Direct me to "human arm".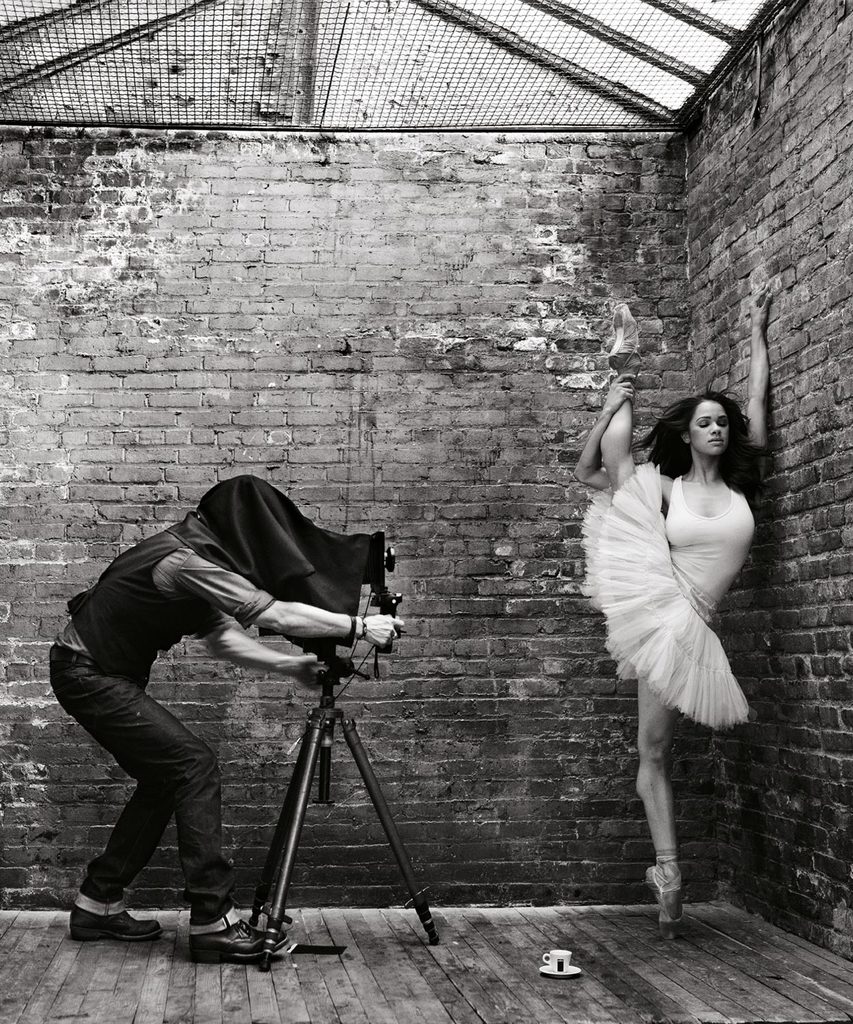
Direction: crop(567, 364, 672, 497).
